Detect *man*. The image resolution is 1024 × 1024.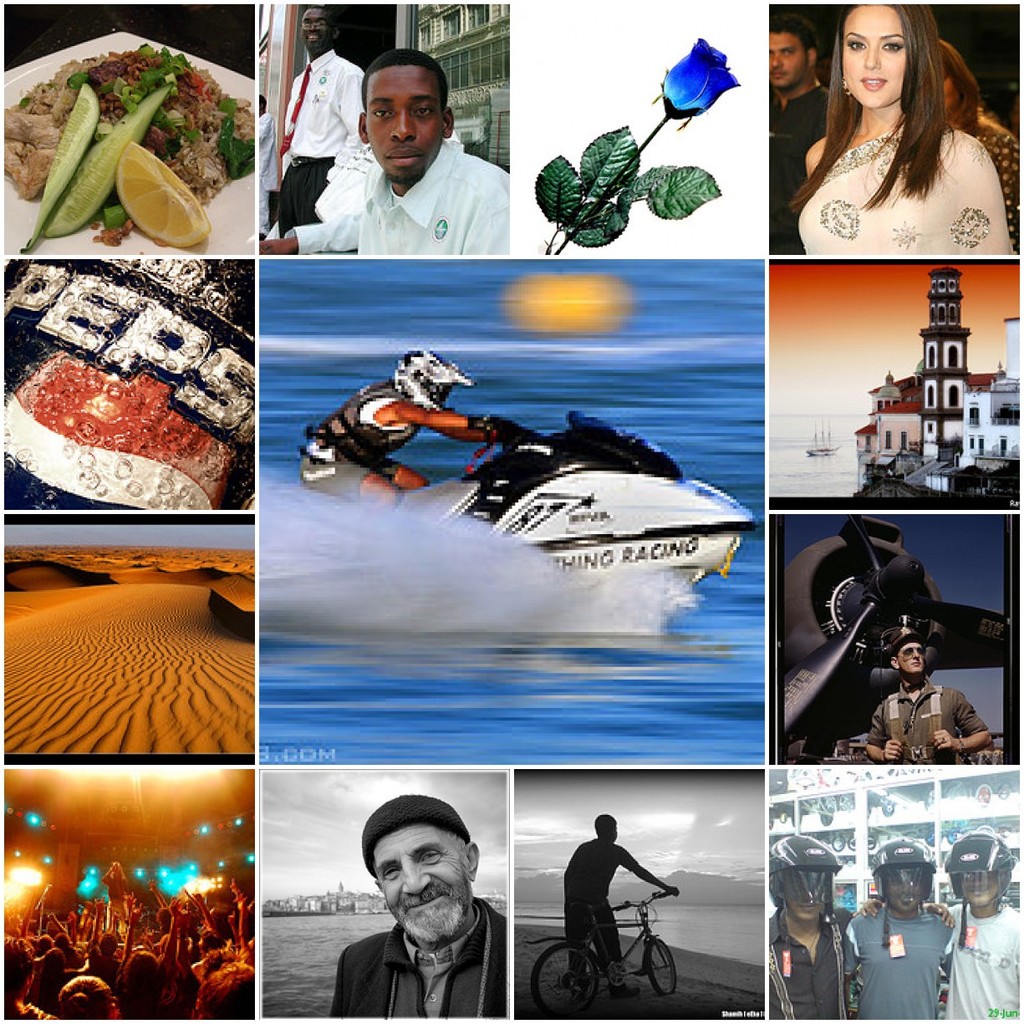
259/49/510/254.
